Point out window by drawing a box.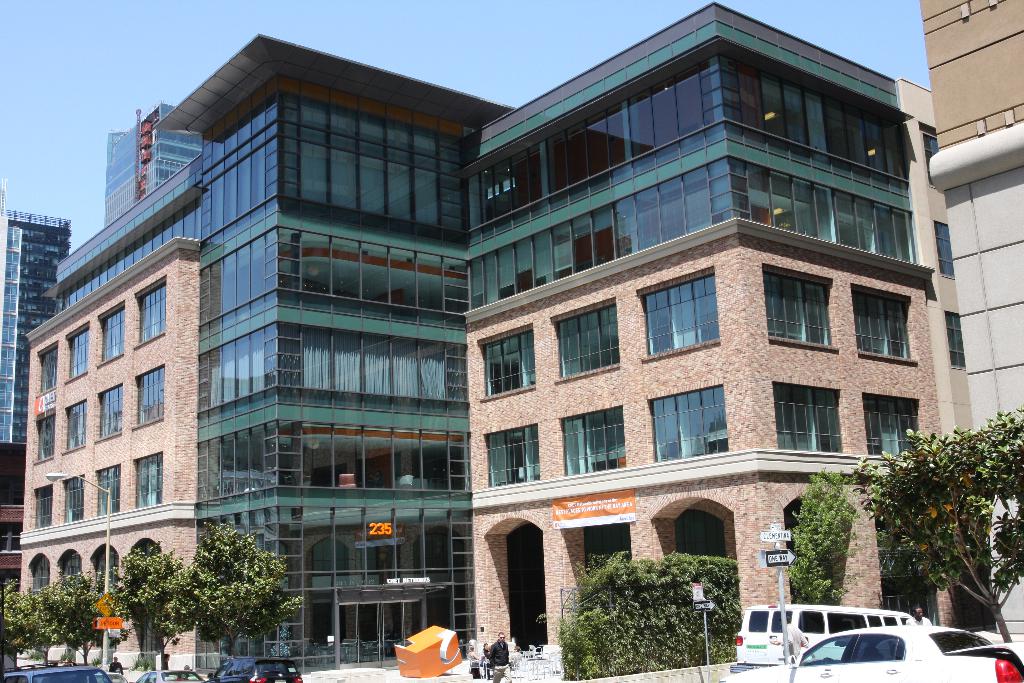
(647, 381, 726, 459).
